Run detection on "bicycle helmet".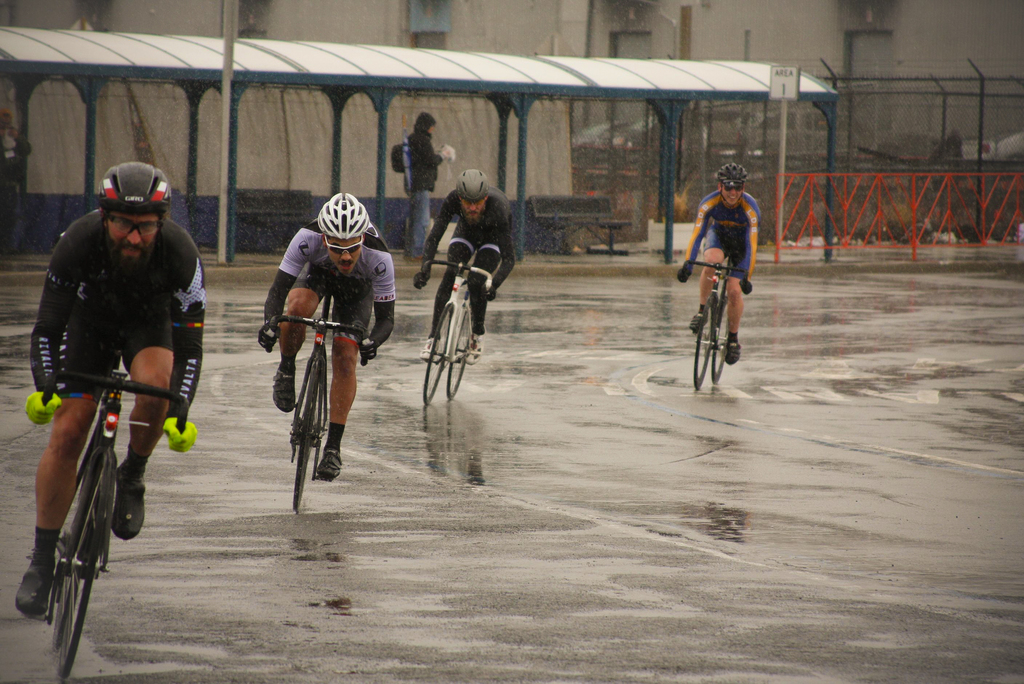
Result: Rect(100, 158, 173, 206).
